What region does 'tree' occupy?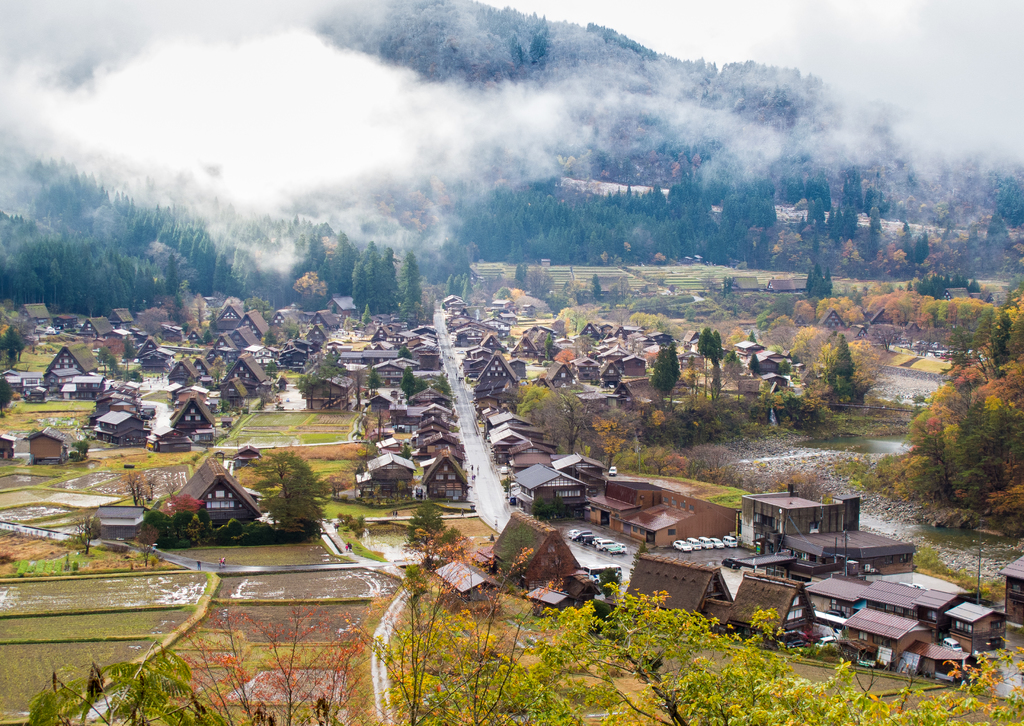
{"left": 76, "top": 515, "right": 95, "bottom": 555}.
